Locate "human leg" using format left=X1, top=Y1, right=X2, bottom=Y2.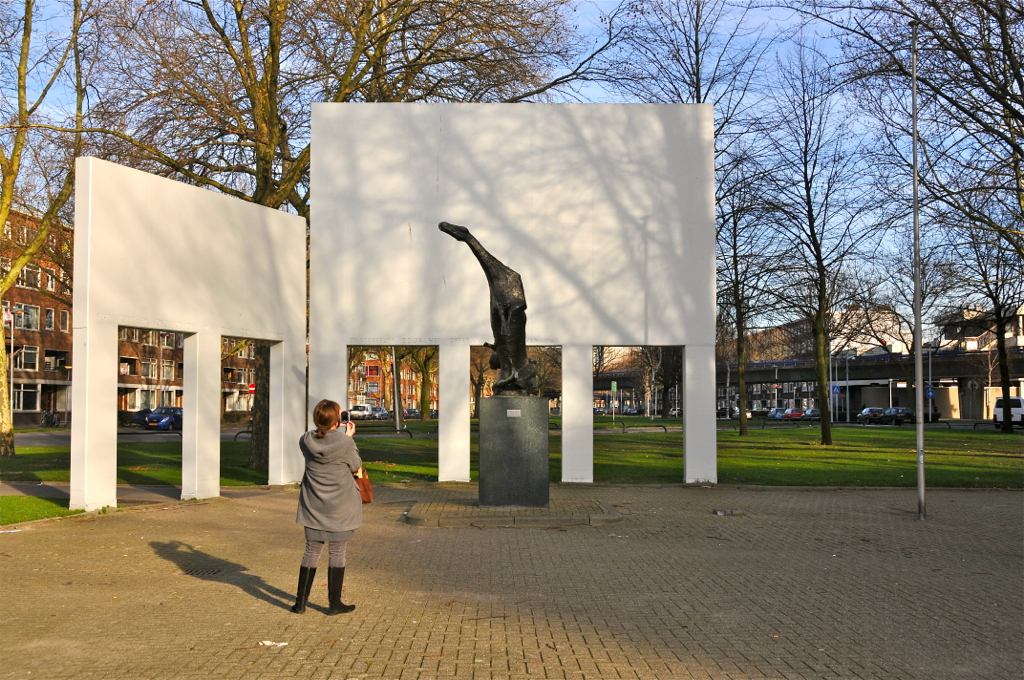
left=324, top=533, right=359, bottom=615.
